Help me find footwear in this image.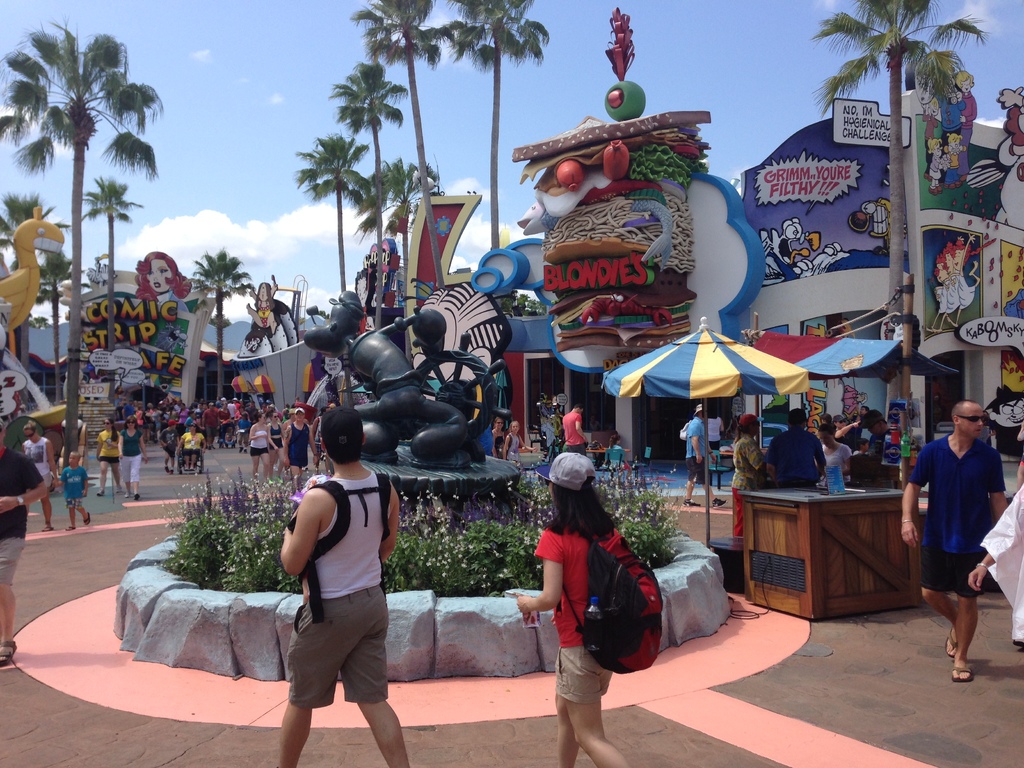
Found it: {"left": 0, "top": 641, "right": 18, "bottom": 666}.
